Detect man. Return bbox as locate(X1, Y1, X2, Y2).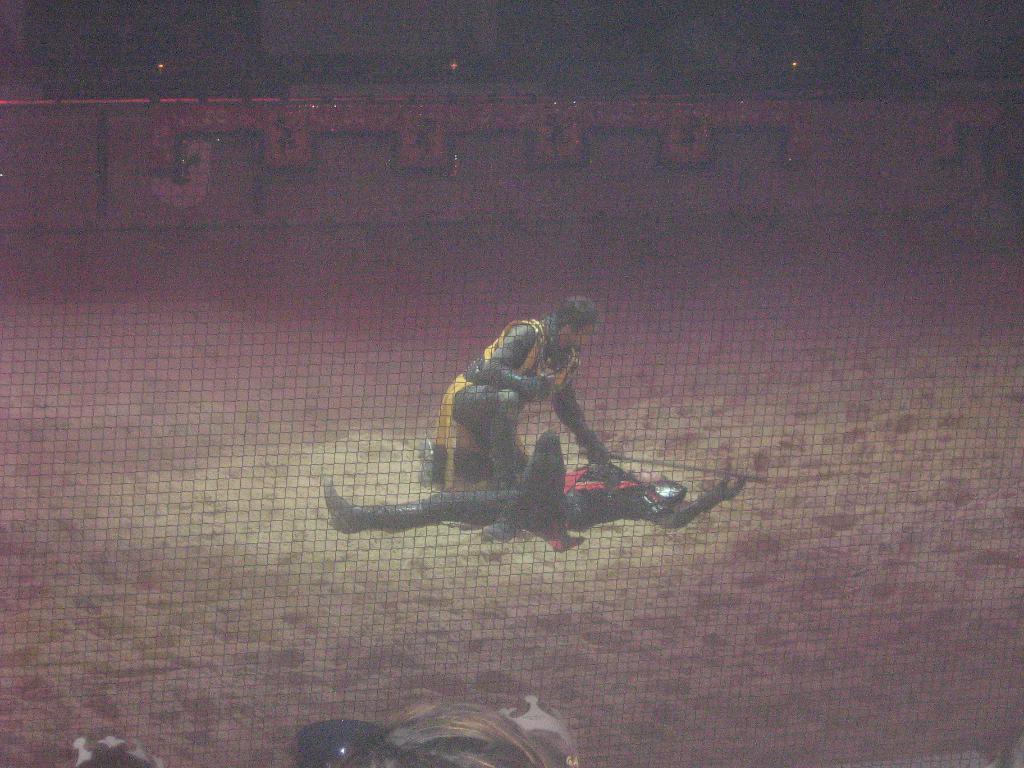
locate(433, 298, 616, 484).
